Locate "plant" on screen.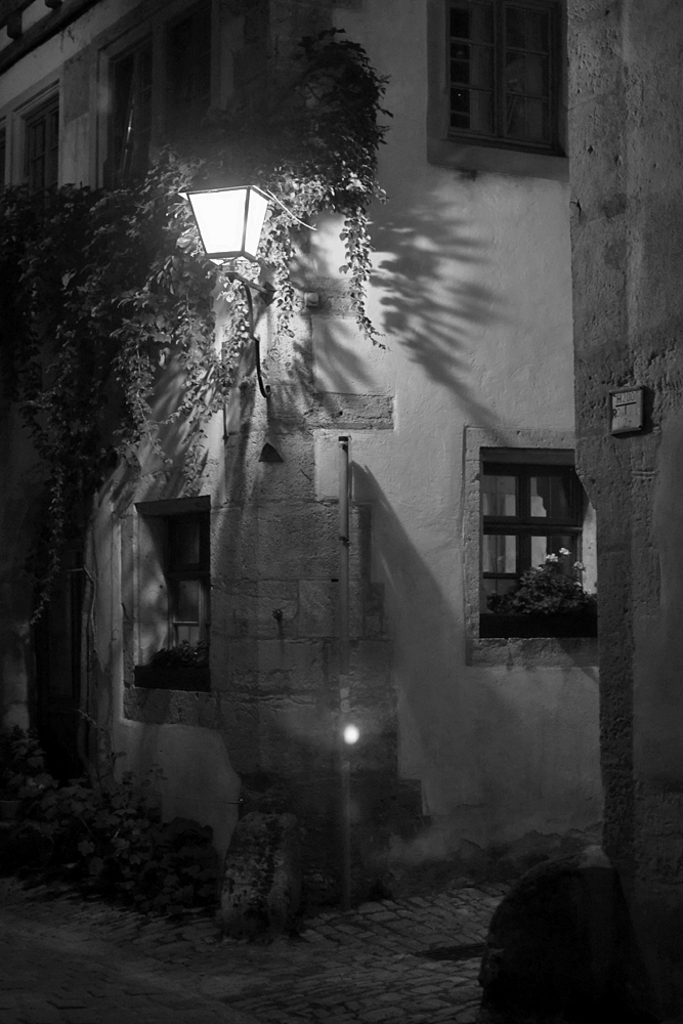
On screen at (x1=0, y1=29, x2=395, y2=638).
